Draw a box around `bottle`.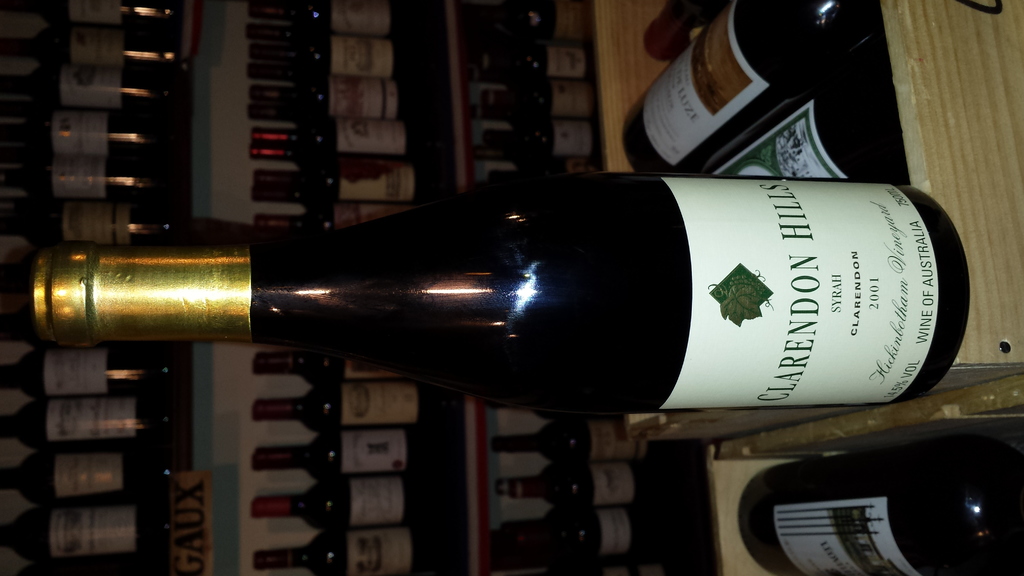
(252, 122, 415, 161).
